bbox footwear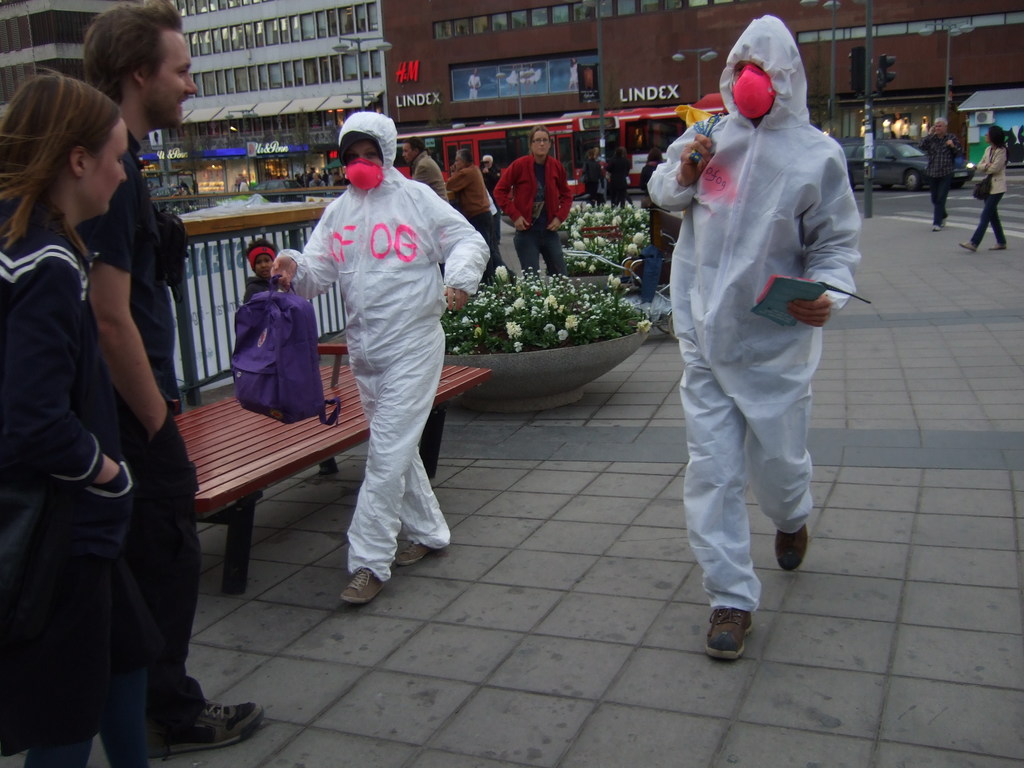
region(396, 538, 450, 568)
